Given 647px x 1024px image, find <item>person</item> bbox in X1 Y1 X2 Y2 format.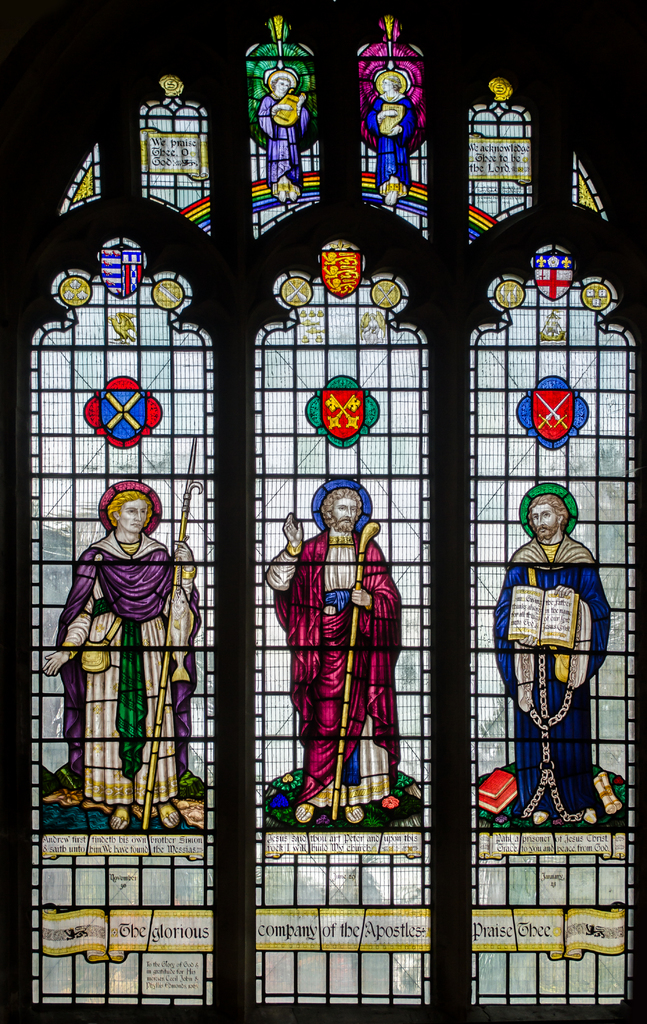
258 490 409 828.
